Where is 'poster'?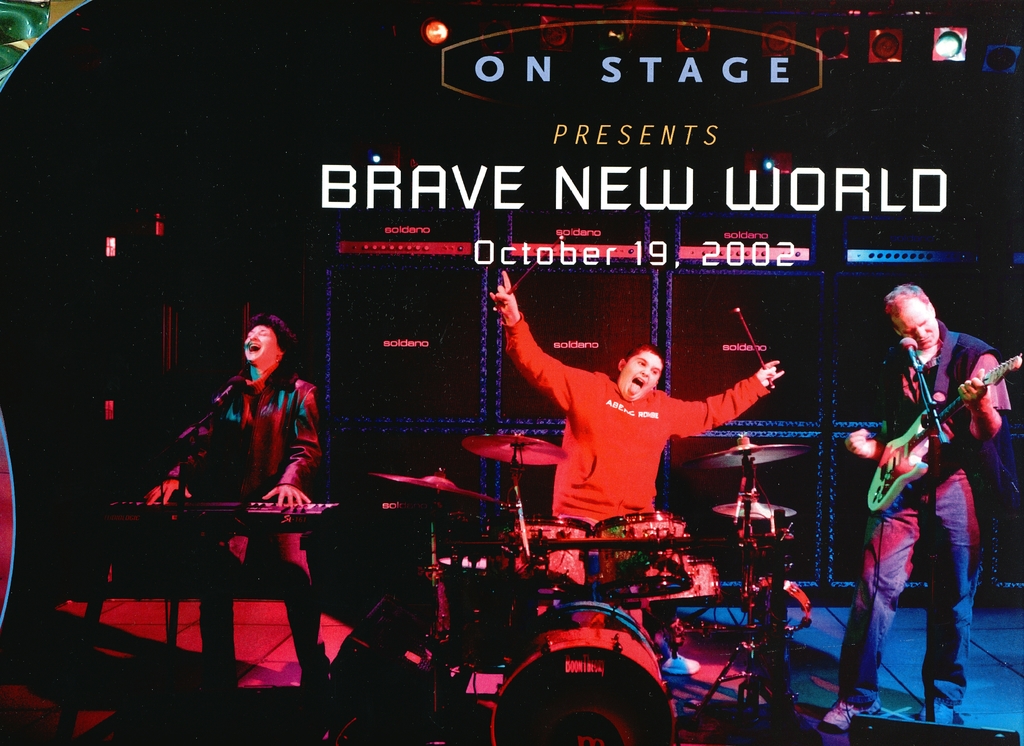
0/0/1023/745.
